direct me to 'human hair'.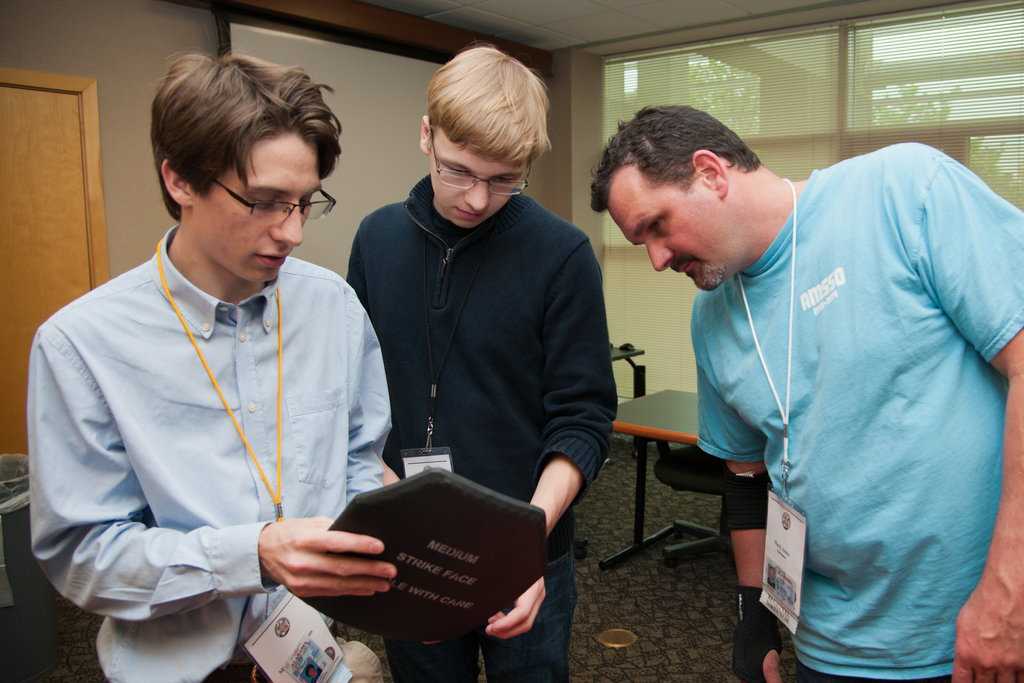
Direction: left=430, top=43, right=552, bottom=173.
